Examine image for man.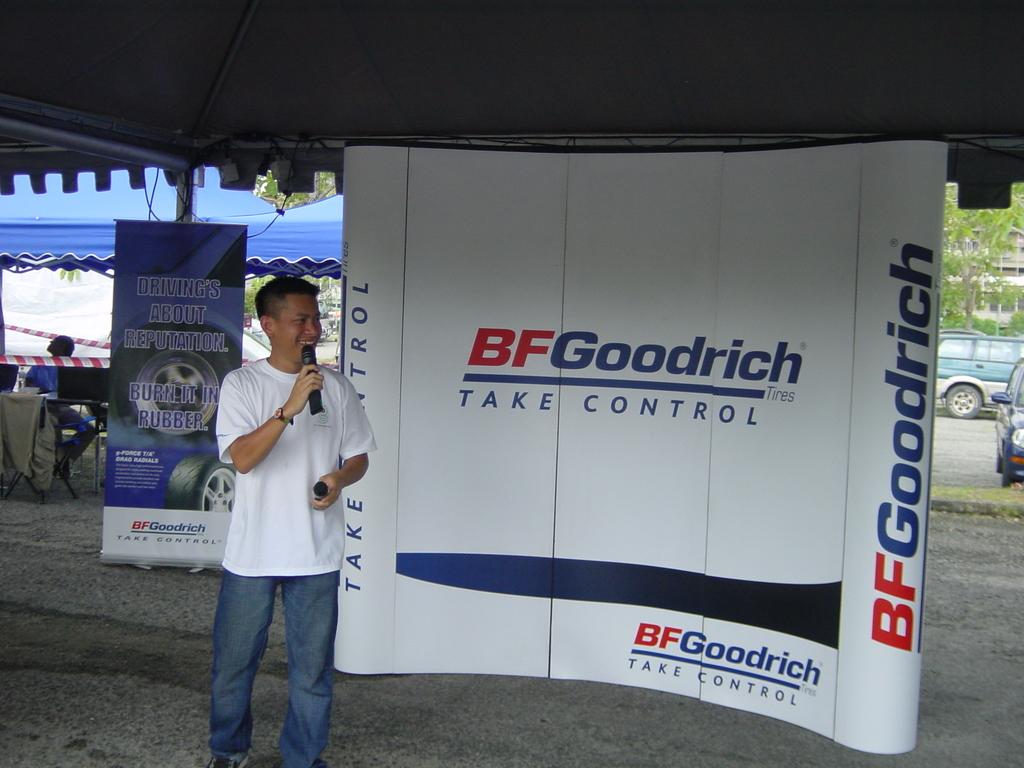
Examination result: [x1=25, y1=333, x2=102, y2=479].
